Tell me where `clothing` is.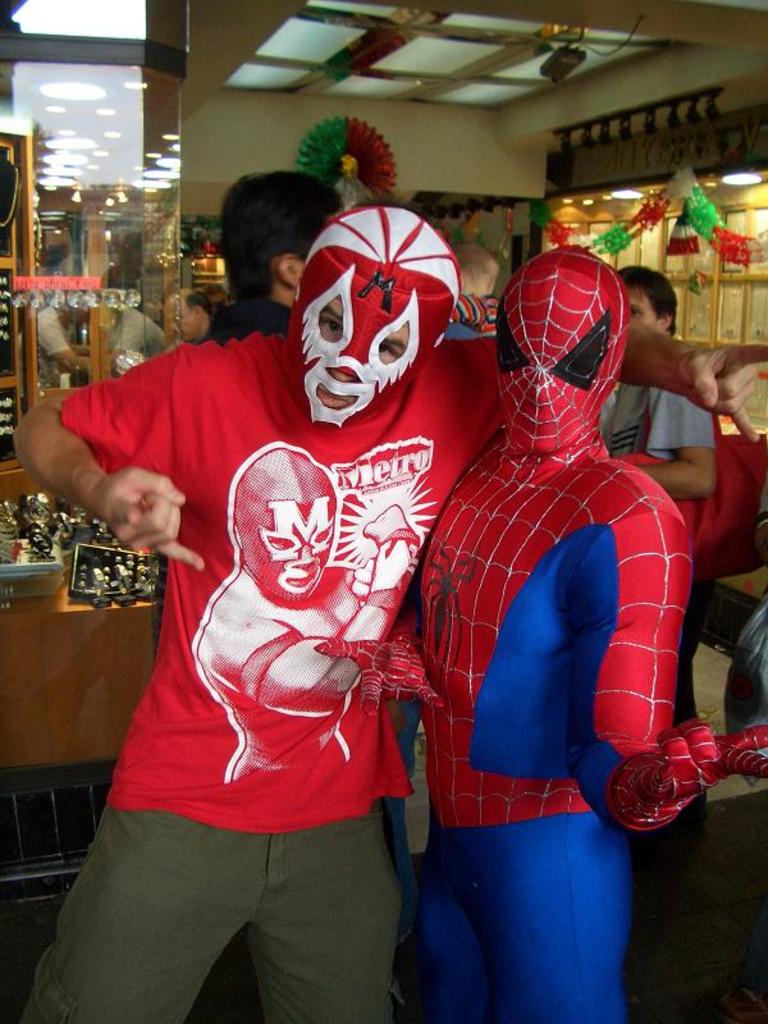
`clothing` is at bbox=[92, 232, 495, 982].
